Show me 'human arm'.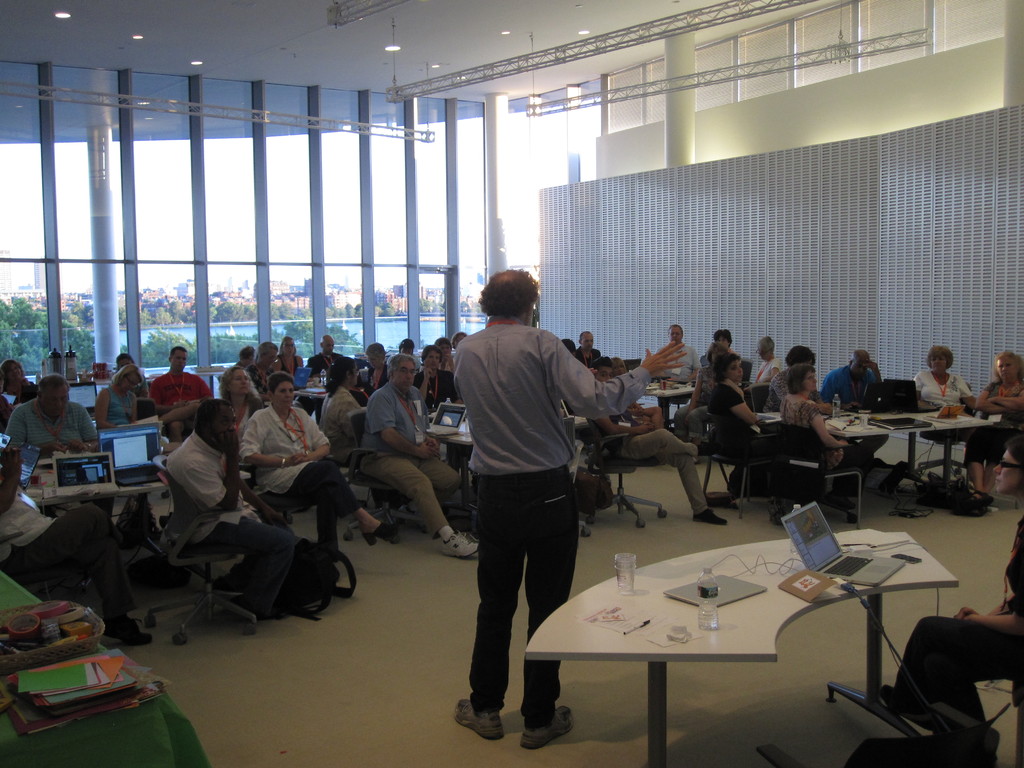
'human arm' is here: <bbox>126, 399, 140, 425</bbox>.
